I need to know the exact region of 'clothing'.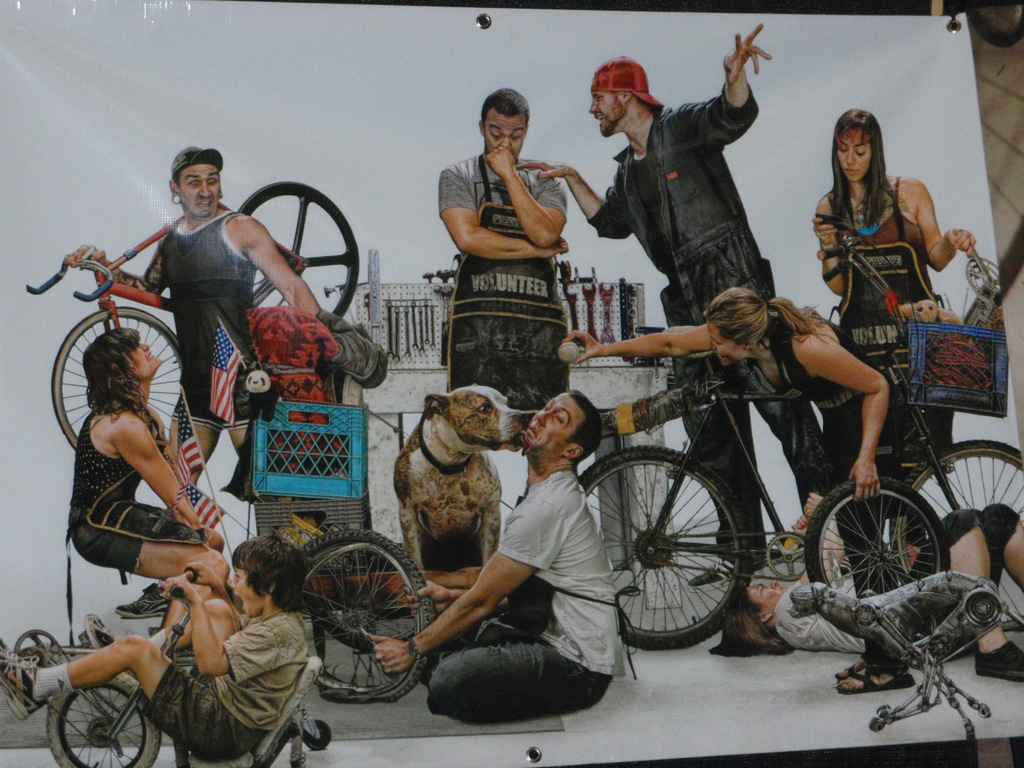
Region: (x1=822, y1=177, x2=955, y2=516).
